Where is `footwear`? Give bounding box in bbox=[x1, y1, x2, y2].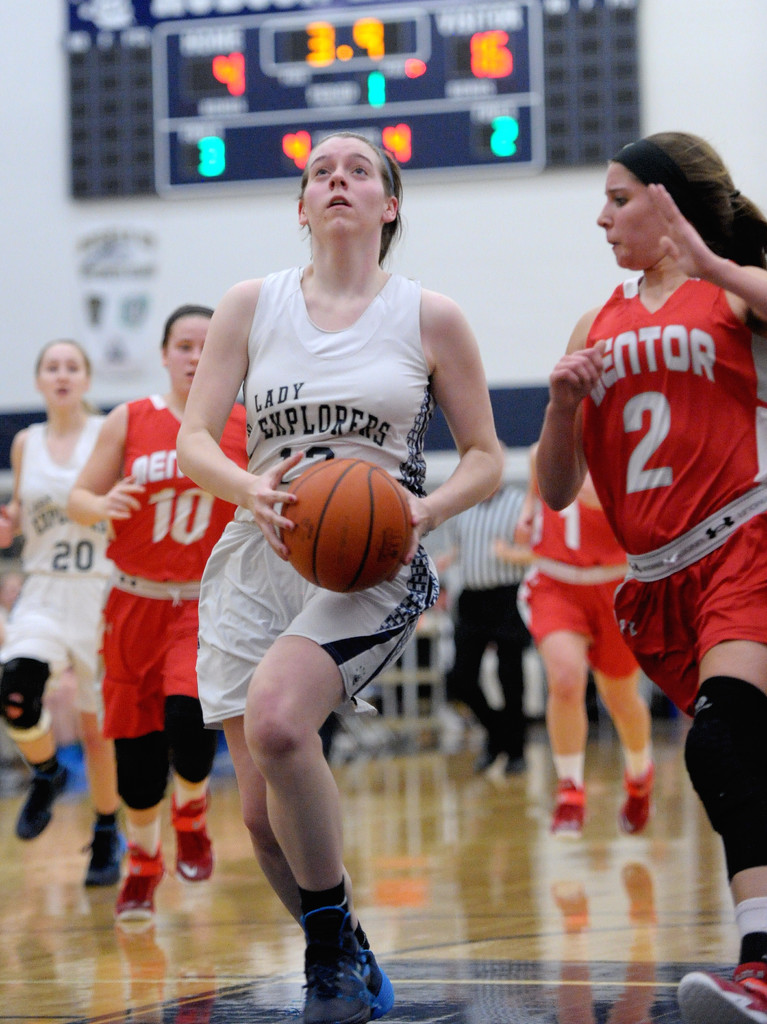
bbox=[62, 813, 132, 893].
